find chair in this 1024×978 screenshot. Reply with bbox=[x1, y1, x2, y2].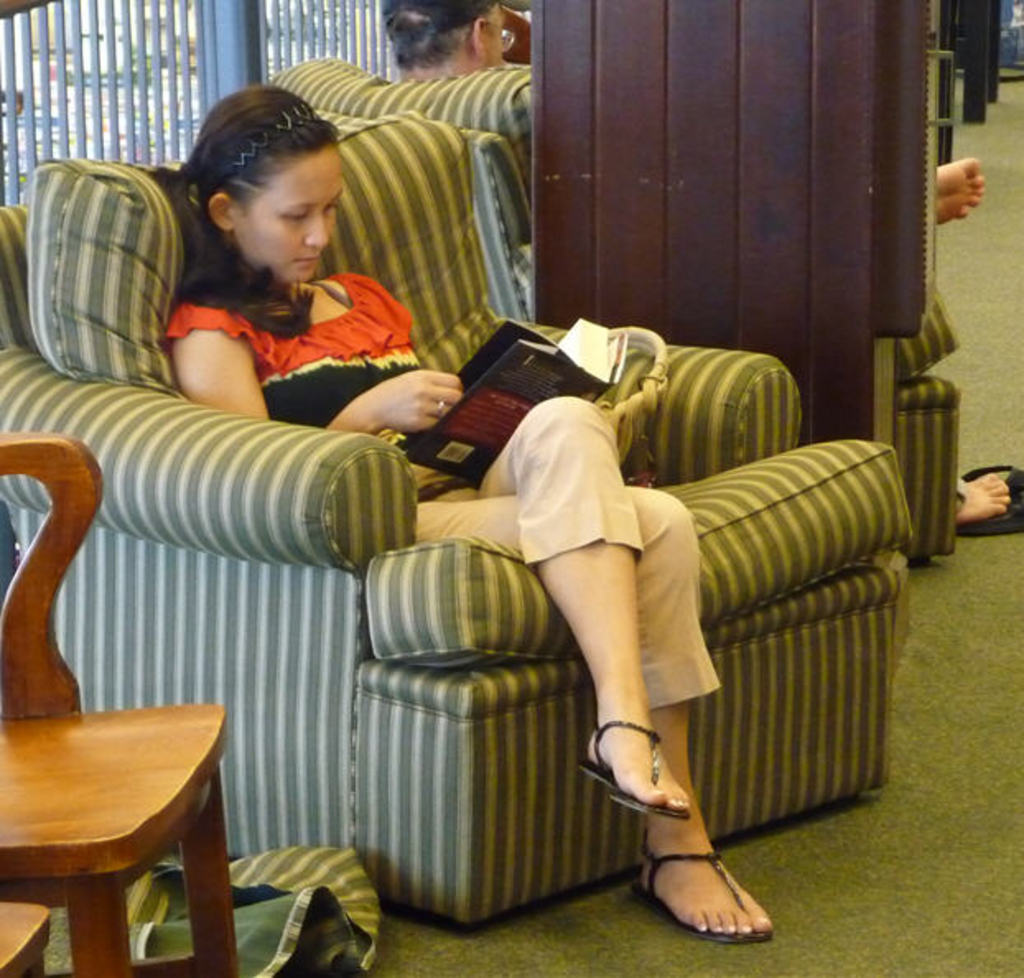
bbox=[0, 436, 237, 976].
